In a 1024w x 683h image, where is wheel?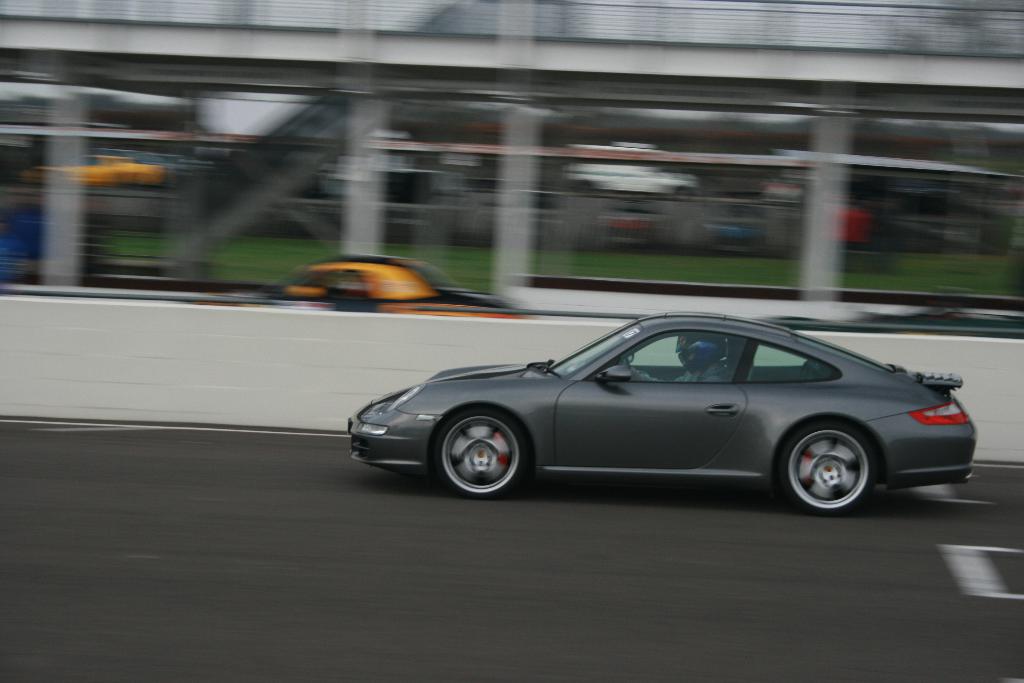
[778,416,883,513].
